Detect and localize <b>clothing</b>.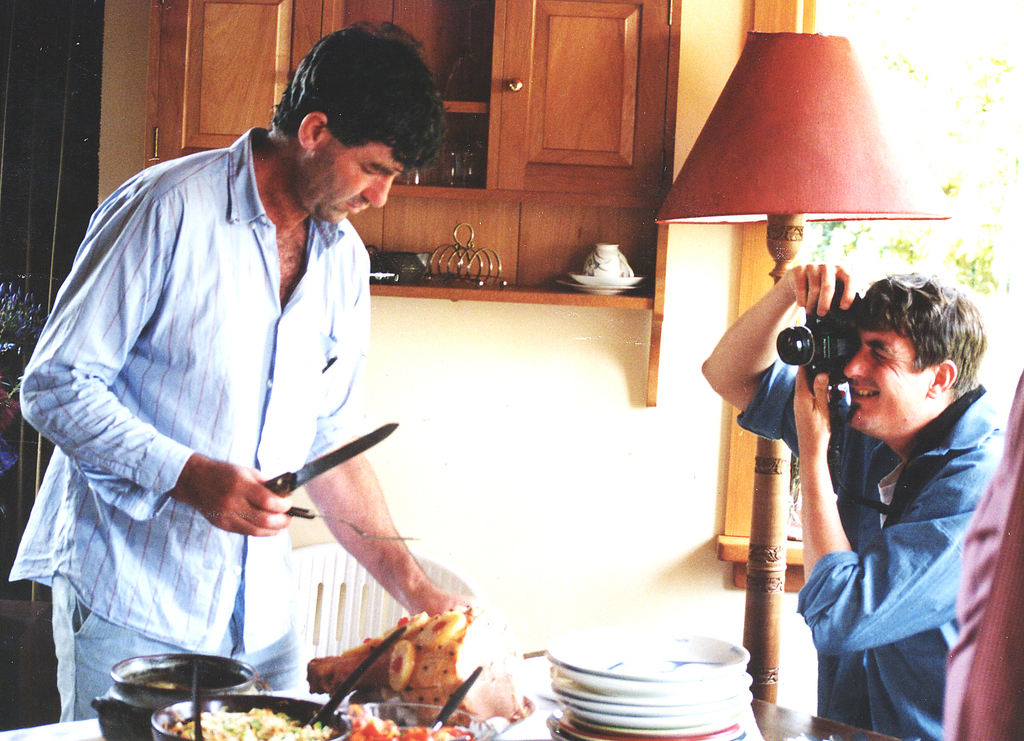
Localized at rect(941, 370, 1023, 740).
